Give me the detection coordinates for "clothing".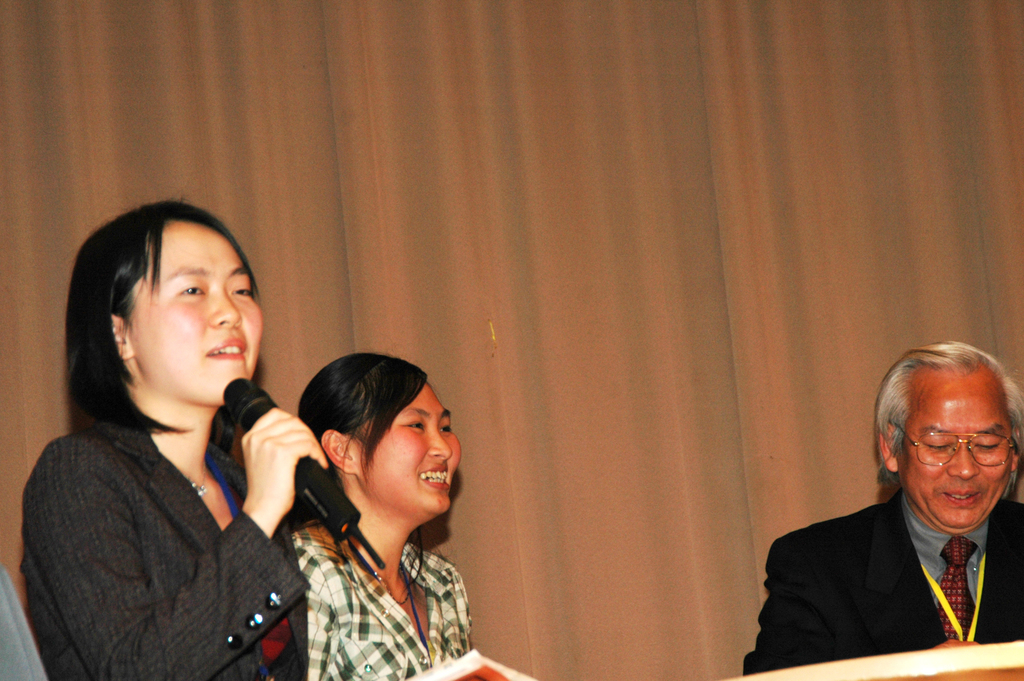
select_region(19, 419, 312, 680).
